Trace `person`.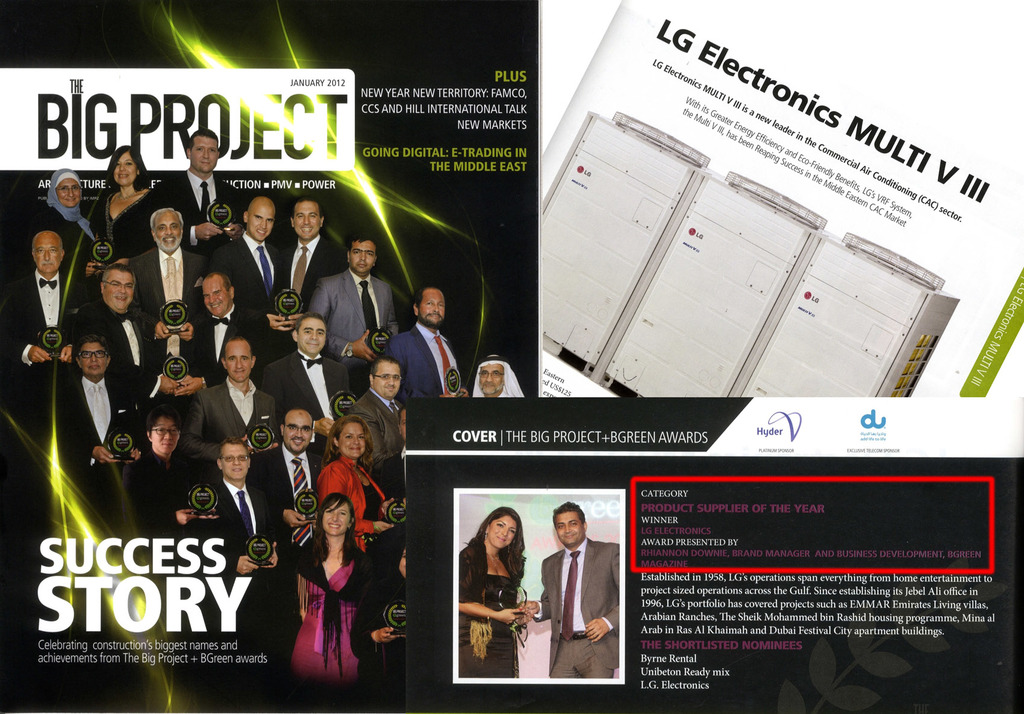
Traced to (x1=516, y1=503, x2=621, y2=677).
